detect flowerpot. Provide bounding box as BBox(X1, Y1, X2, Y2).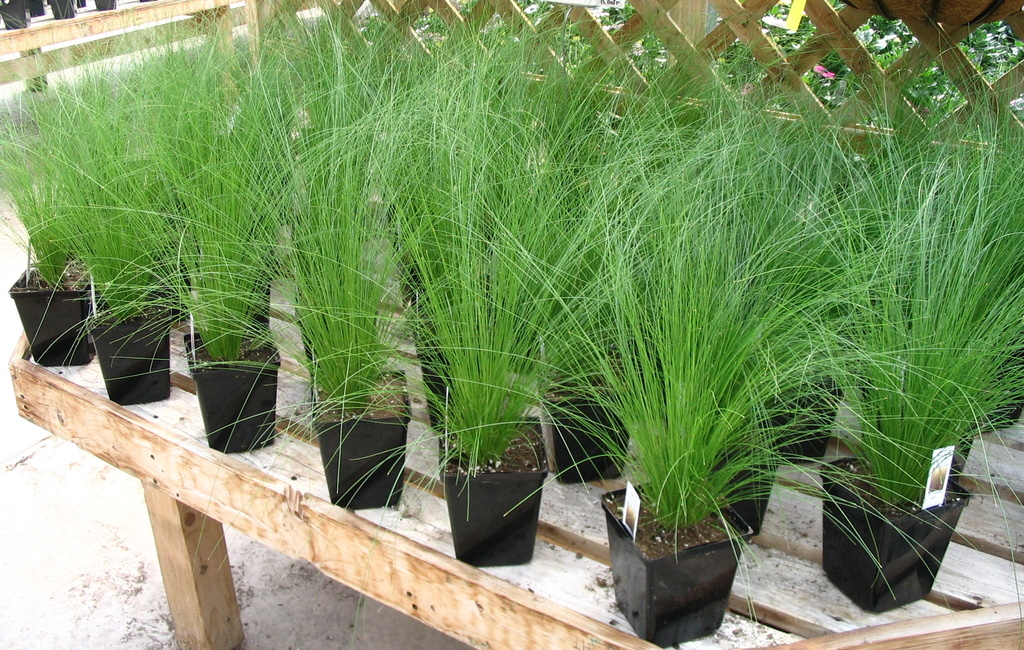
BBox(412, 336, 452, 434).
